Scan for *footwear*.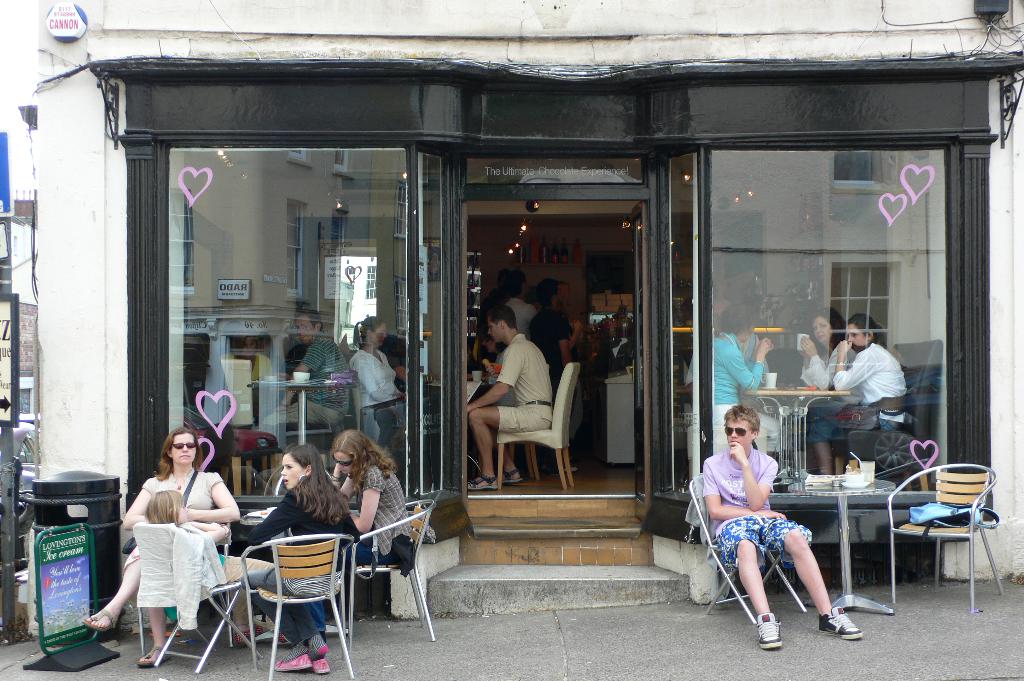
Scan result: 79, 607, 118, 635.
